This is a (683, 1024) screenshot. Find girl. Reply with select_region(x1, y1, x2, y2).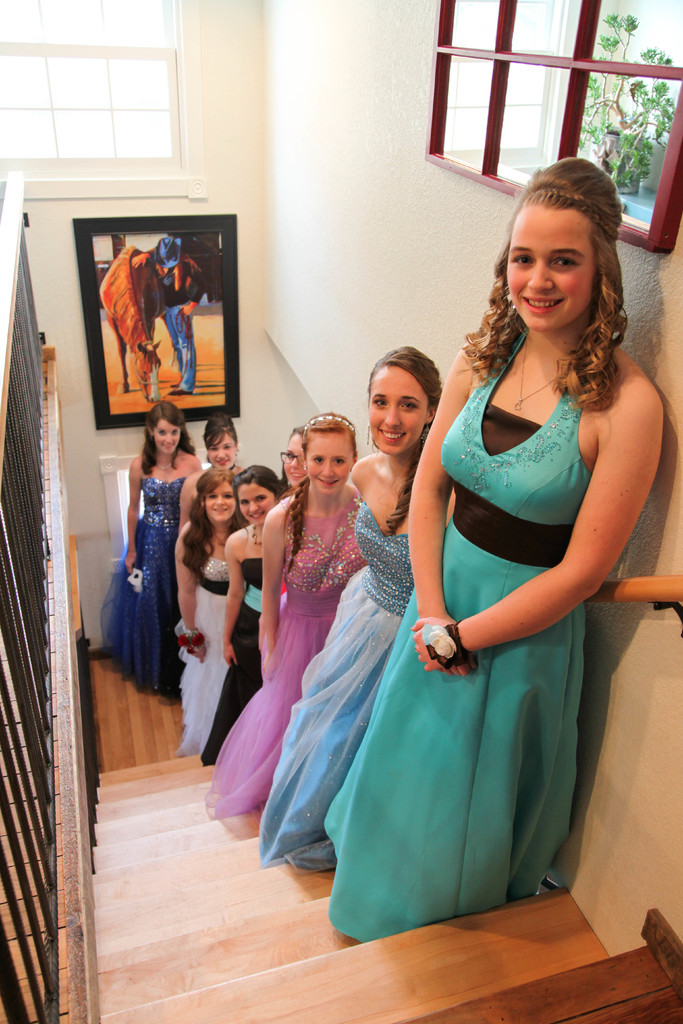
select_region(199, 408, 365, 819).
